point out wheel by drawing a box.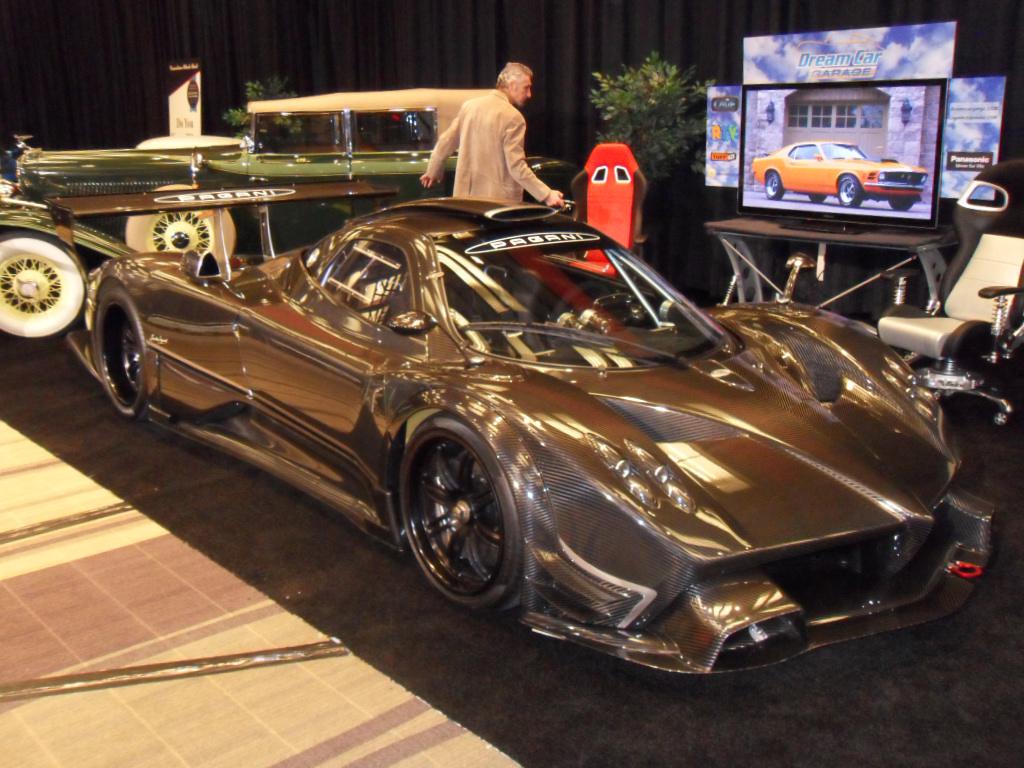
region(119, 207, 240, 257).
